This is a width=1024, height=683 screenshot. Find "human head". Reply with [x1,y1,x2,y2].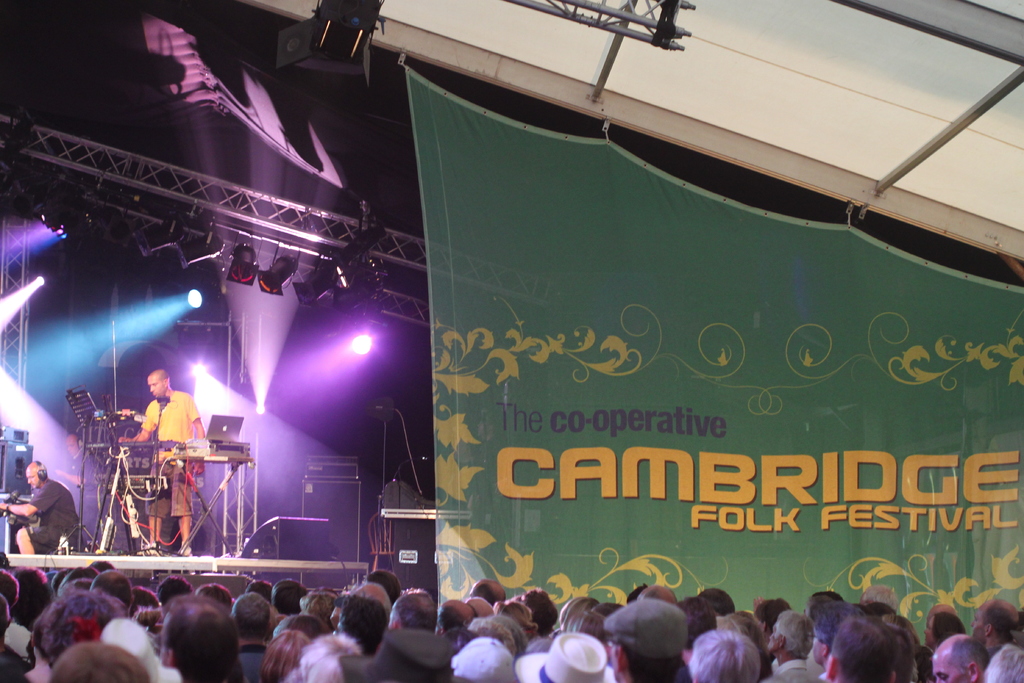
[756,596,789,629].
